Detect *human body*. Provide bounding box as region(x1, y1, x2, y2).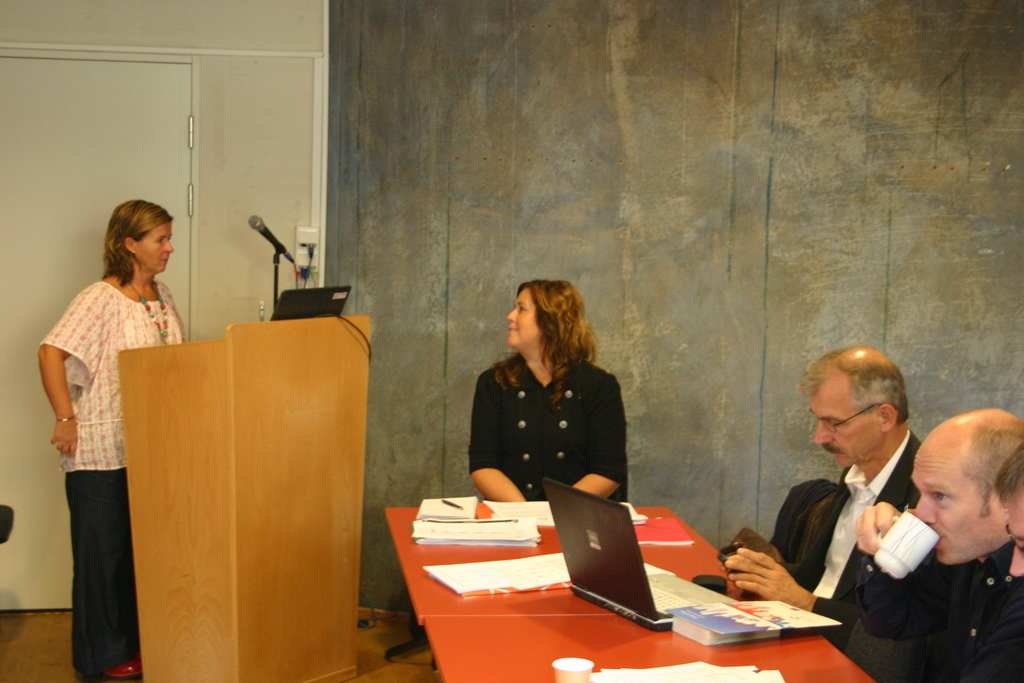
region(719, 430, 936, 672).
